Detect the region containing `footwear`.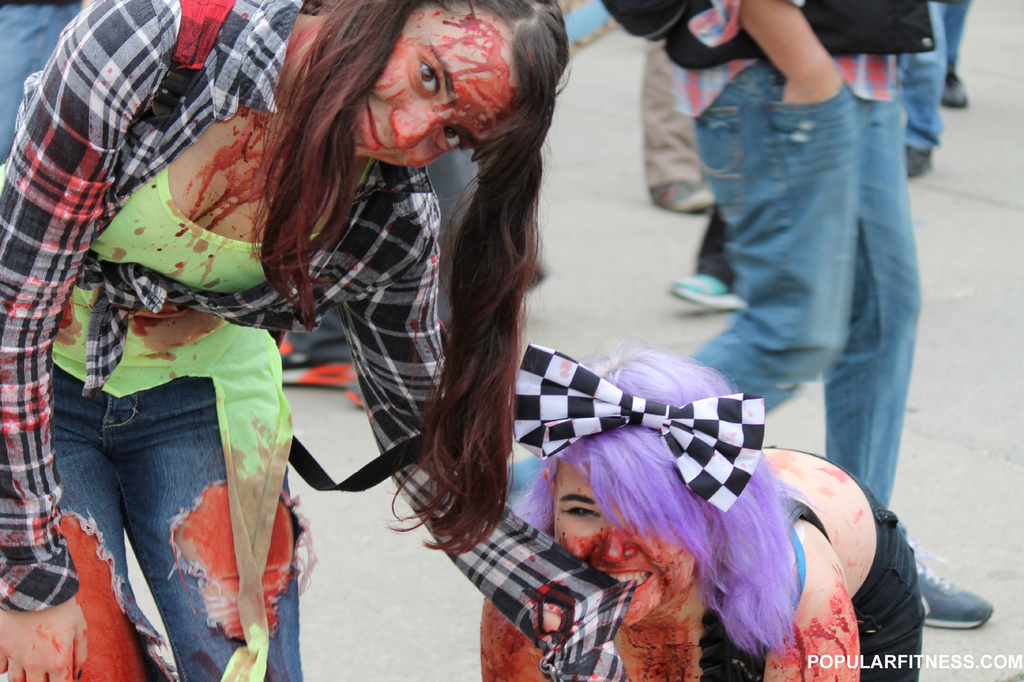
x1=908, y1=147, x2=935, y2=178.
